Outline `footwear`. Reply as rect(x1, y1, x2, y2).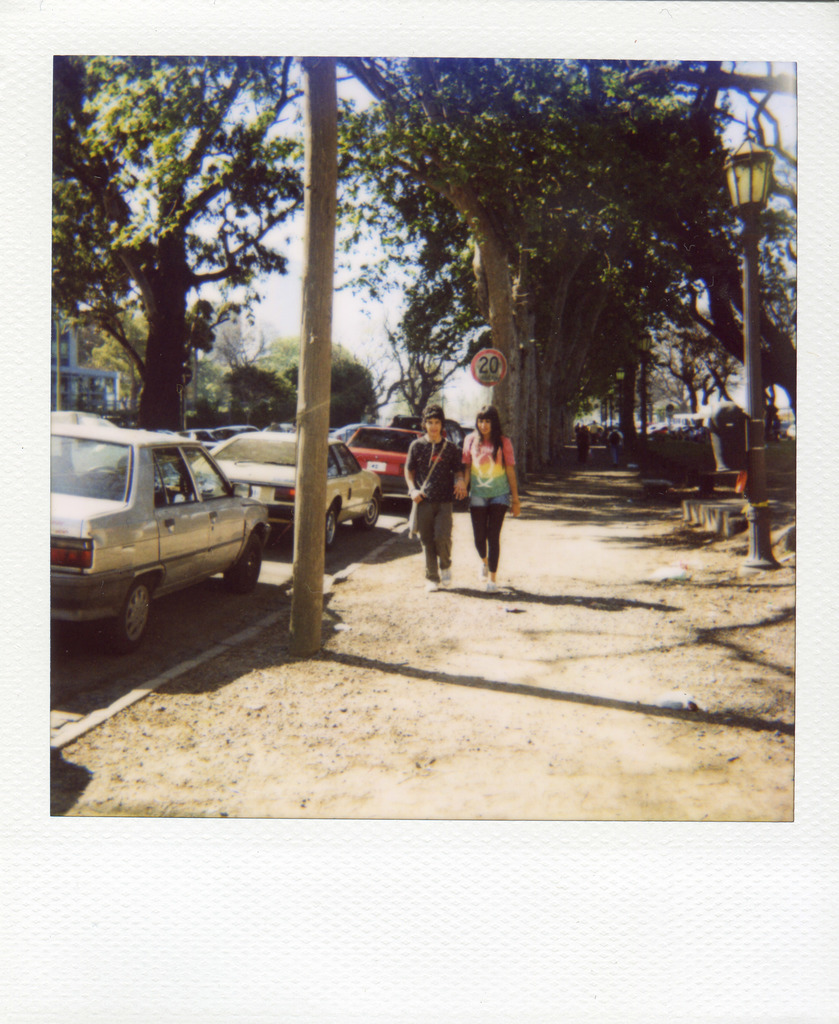
rect(426, 577, 438, 591).
